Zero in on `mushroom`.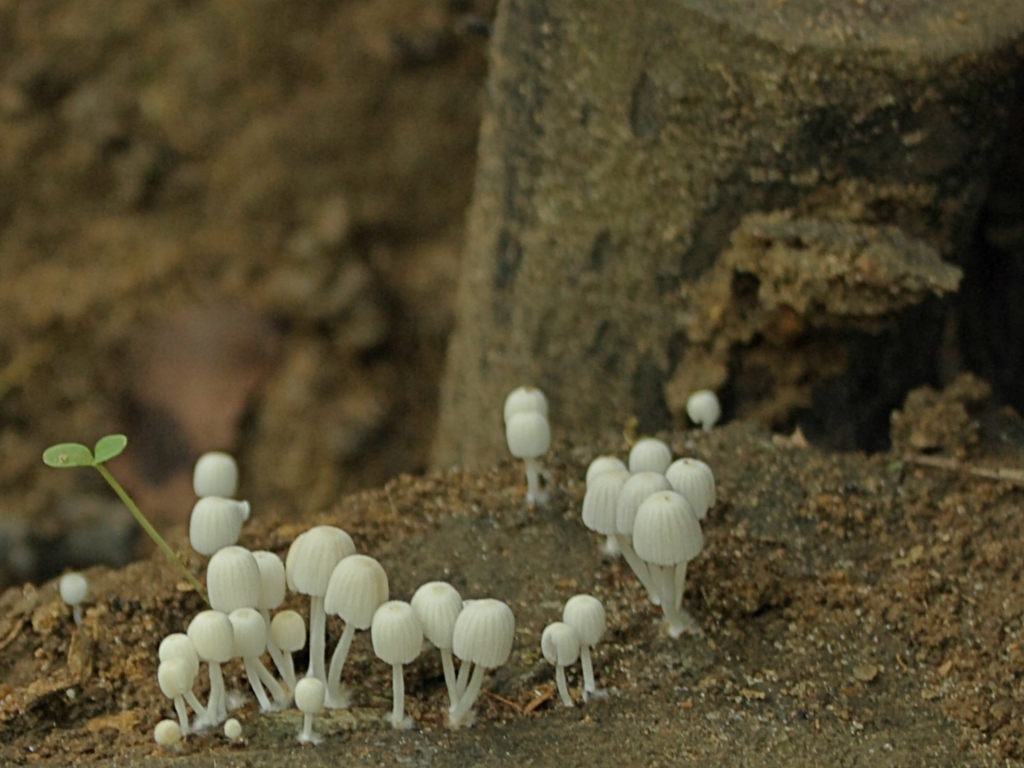
Zeroed in: (688,389,721,434).
